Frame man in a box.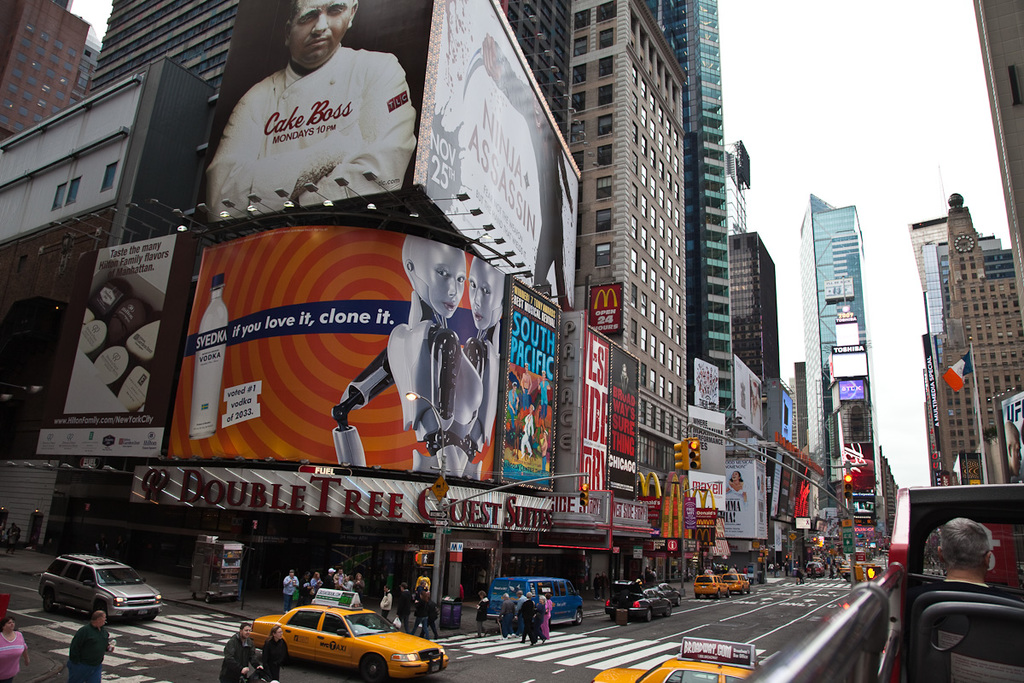
[905, 517, 1023, 656].
